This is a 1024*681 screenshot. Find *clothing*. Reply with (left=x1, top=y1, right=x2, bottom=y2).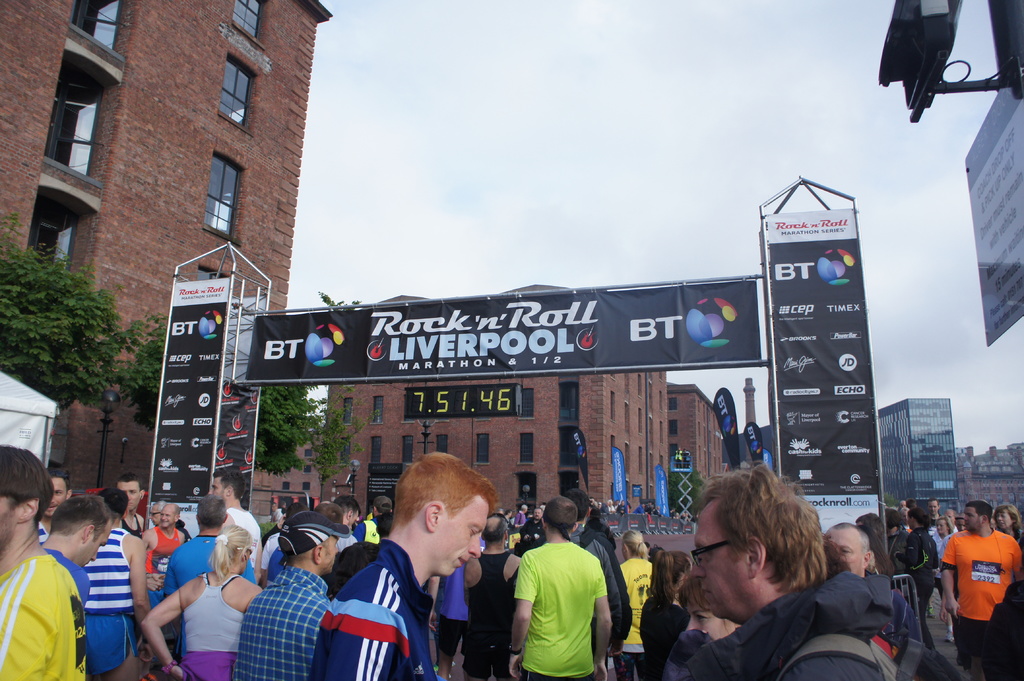
(left=906, top=529, right=935, bottom=616).
